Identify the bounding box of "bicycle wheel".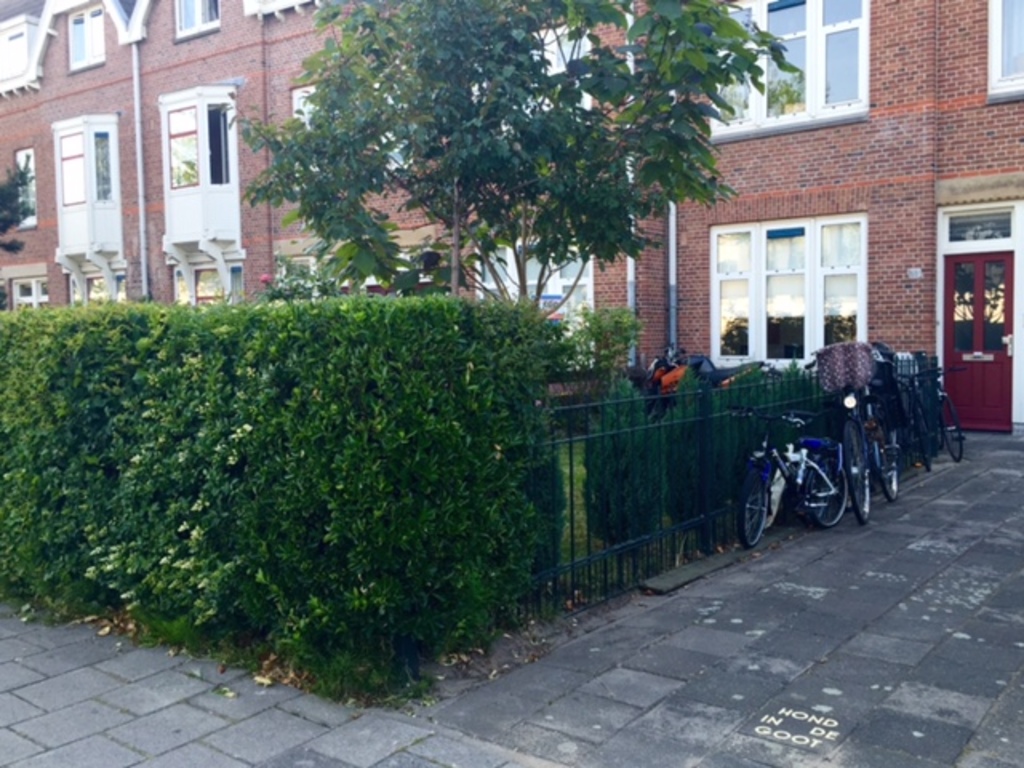
(left=846, top=419, right=869, bottom=528).
